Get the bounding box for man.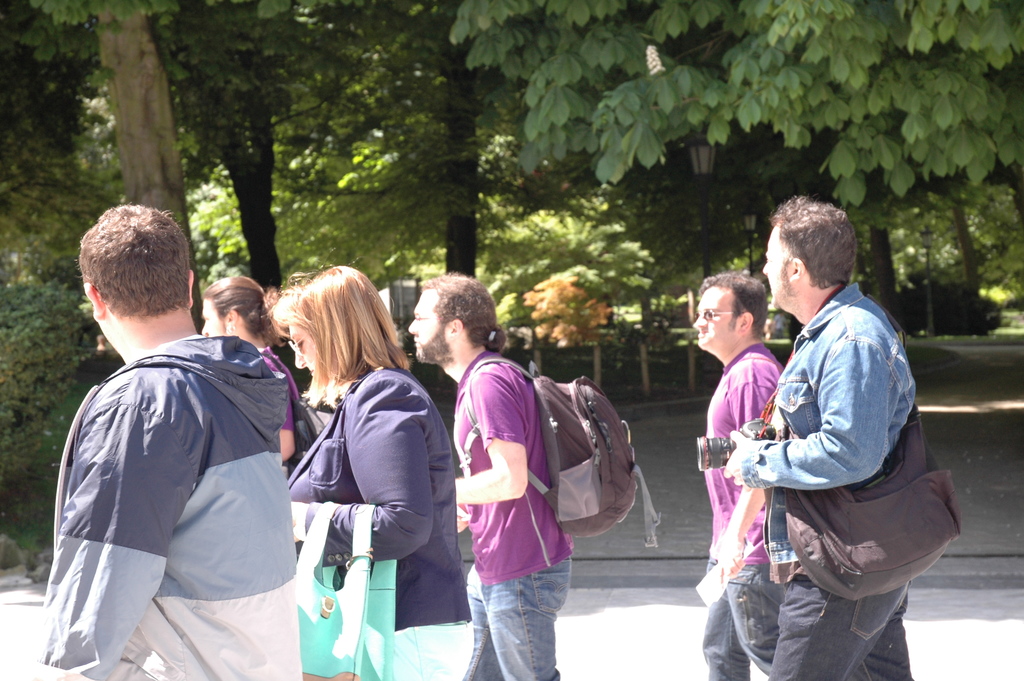
<box>721,197,910,680</box>.
